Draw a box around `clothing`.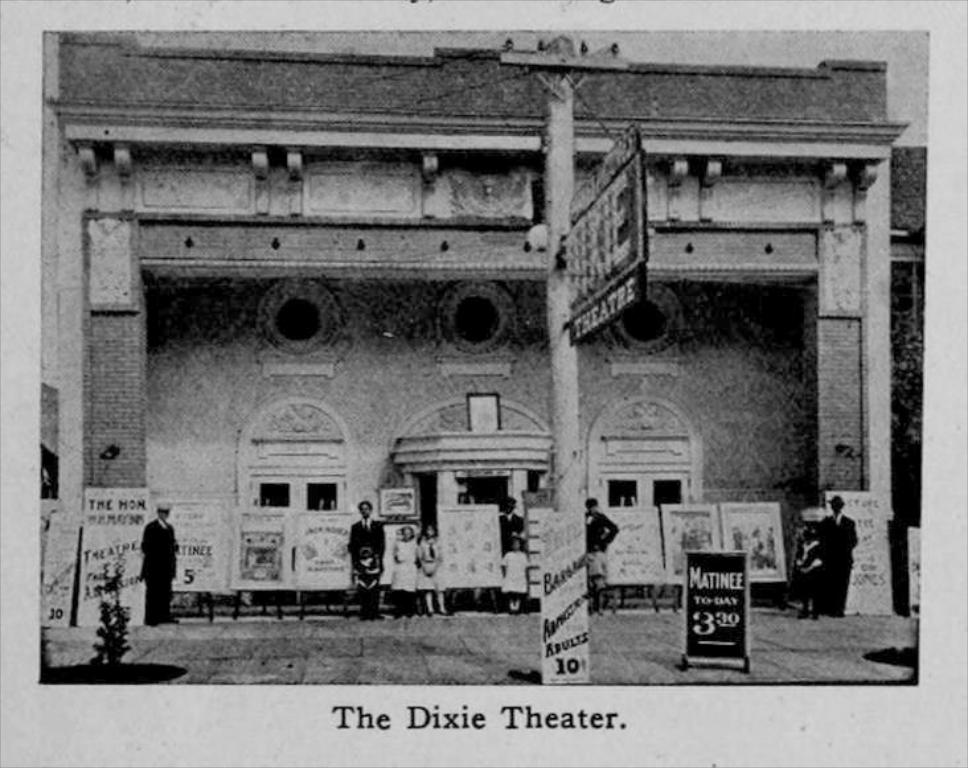
(579, 506, 624, 580).
